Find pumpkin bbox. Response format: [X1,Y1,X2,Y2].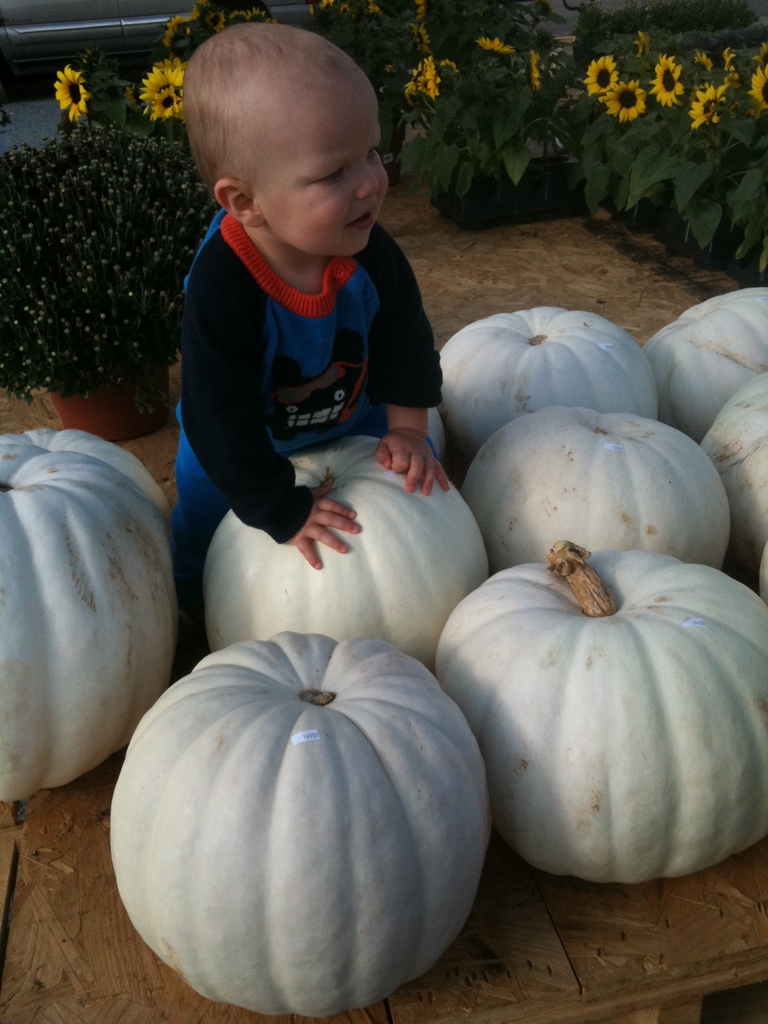
[0,431,184,810].
